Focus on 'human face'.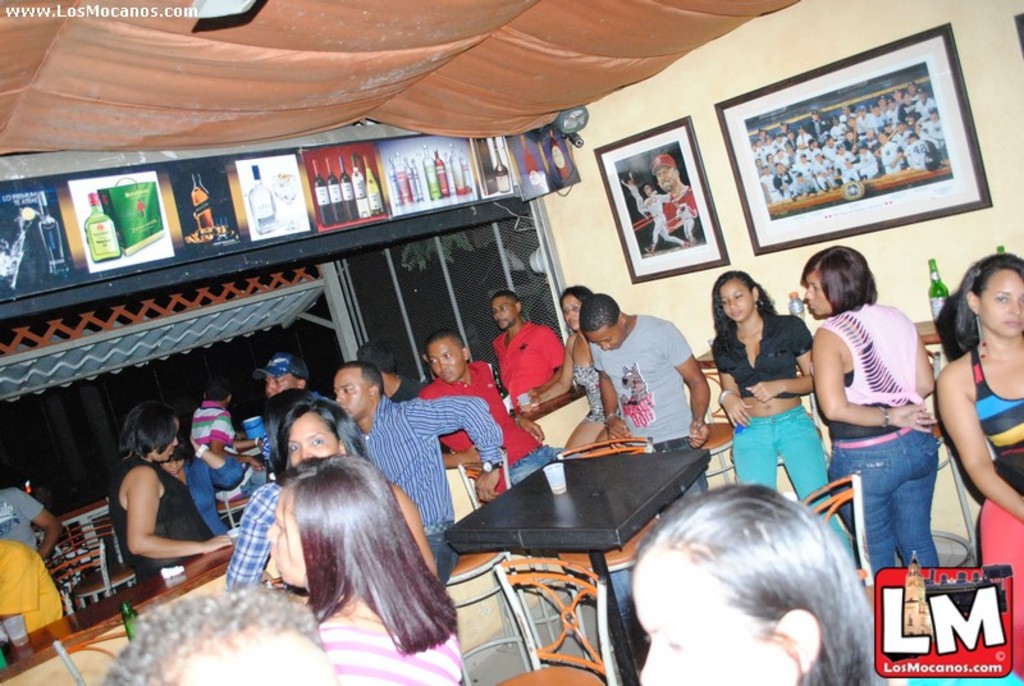
Focused at [left=335, top=370, right=369, bottom=419].
